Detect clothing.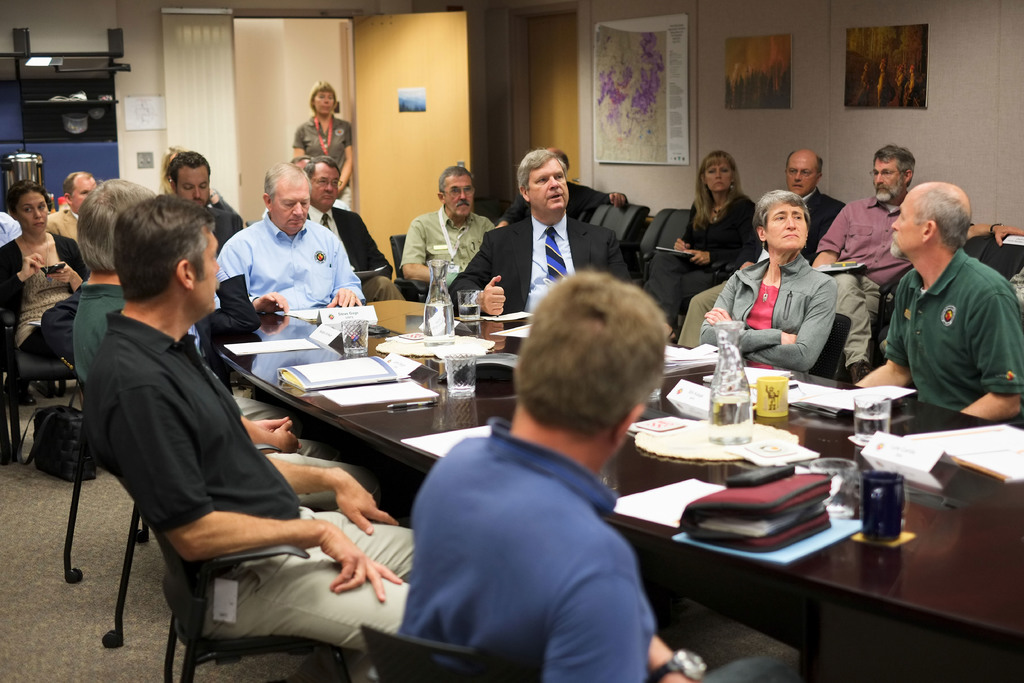
Detected at [0, 230, 84, 366].
